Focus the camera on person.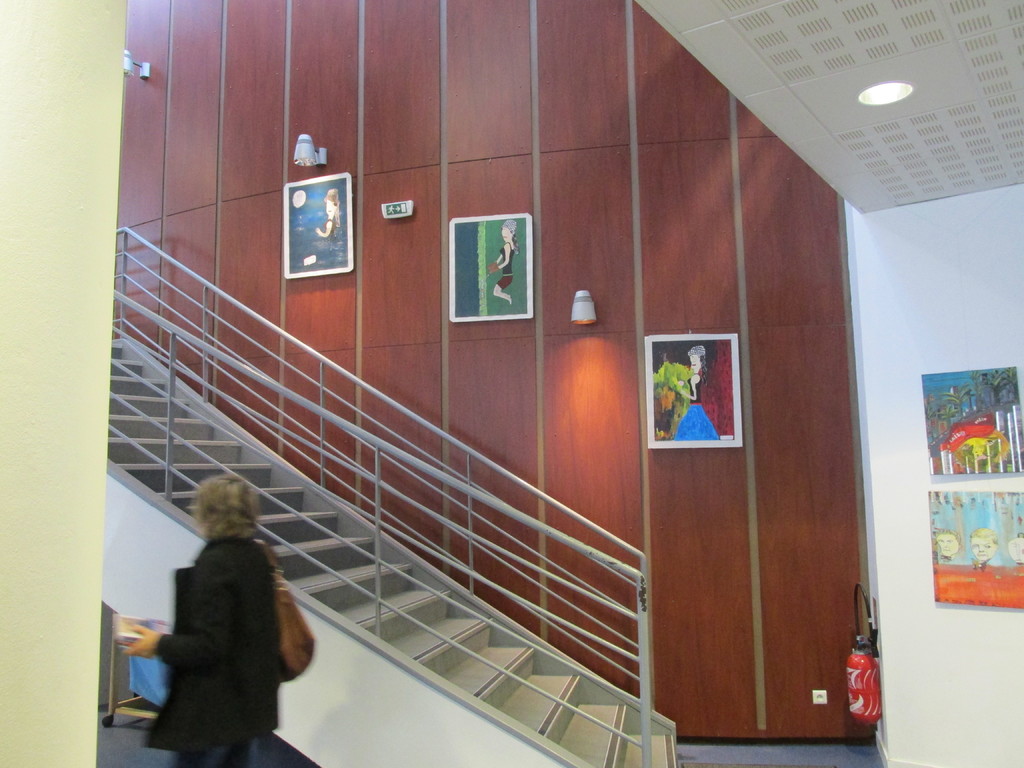
Focus region: (left=972, top=528, right=999, bottom=573).
